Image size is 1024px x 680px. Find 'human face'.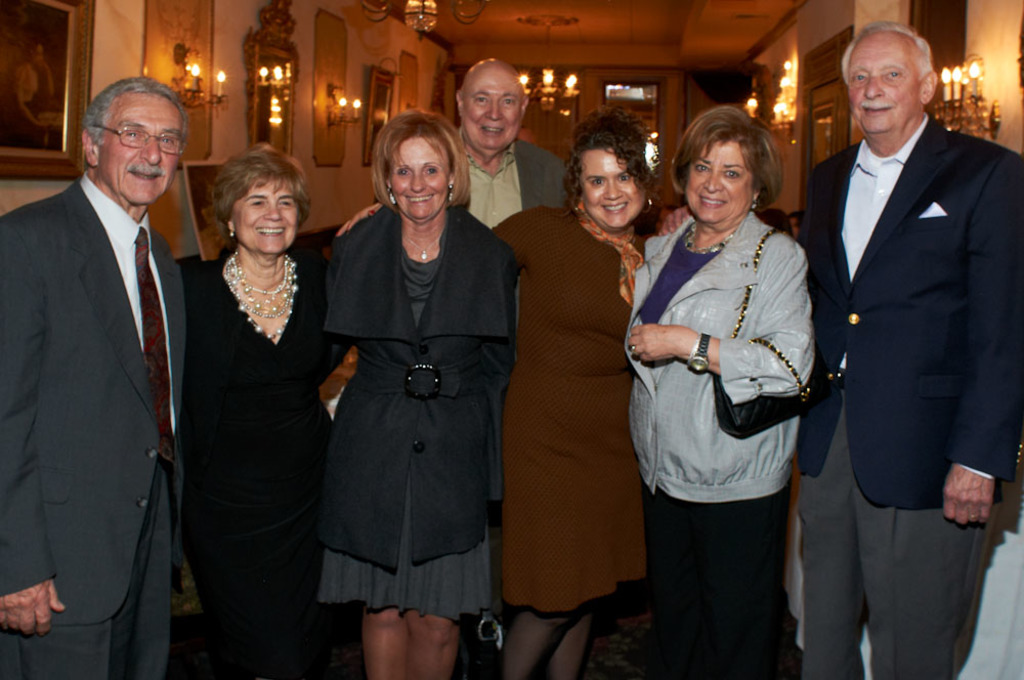
[left=458, top=56, right=538, bottom=142].
